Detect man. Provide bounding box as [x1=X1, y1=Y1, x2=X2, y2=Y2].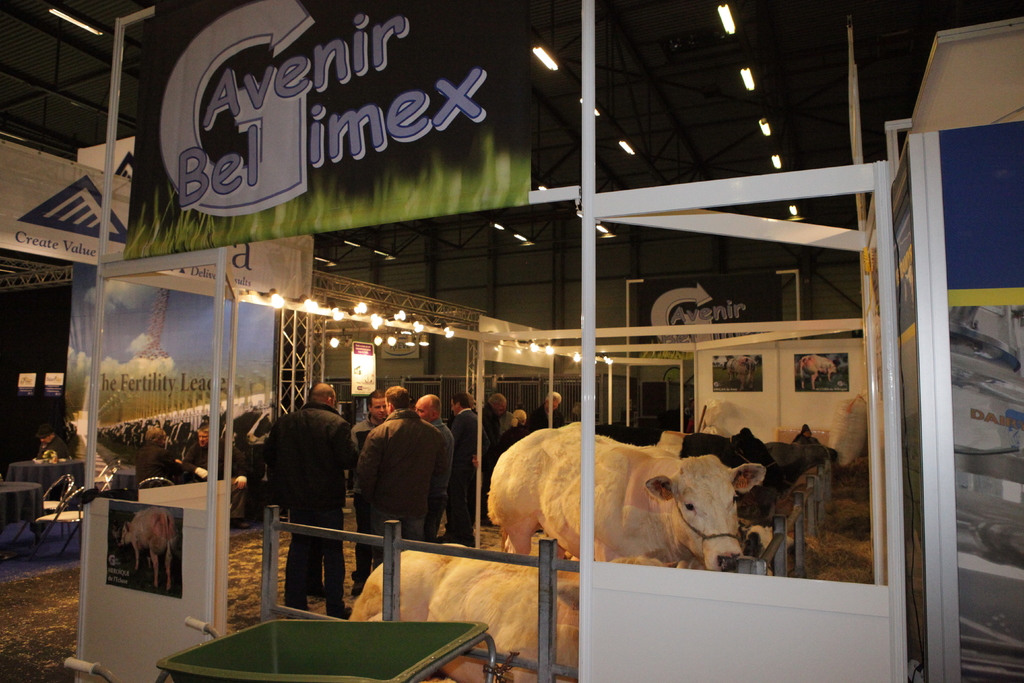
[x1=350, y1=391, x2=451, y2=571].
